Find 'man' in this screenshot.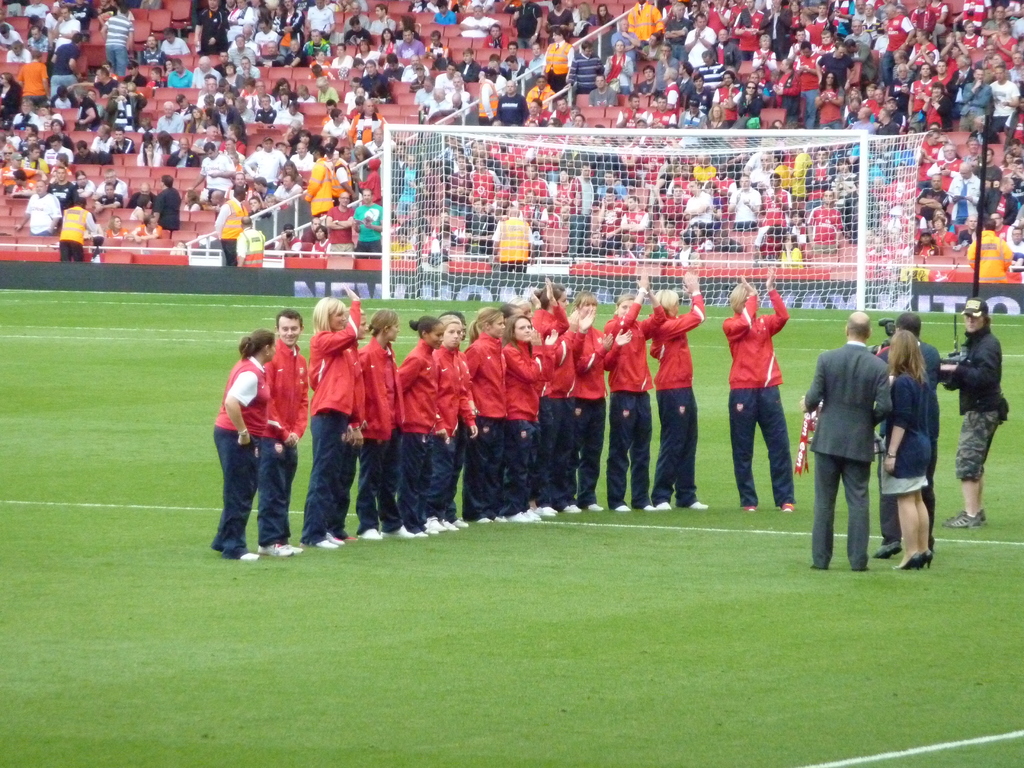
The bounding box for 'man' is 308/0/338/38.
